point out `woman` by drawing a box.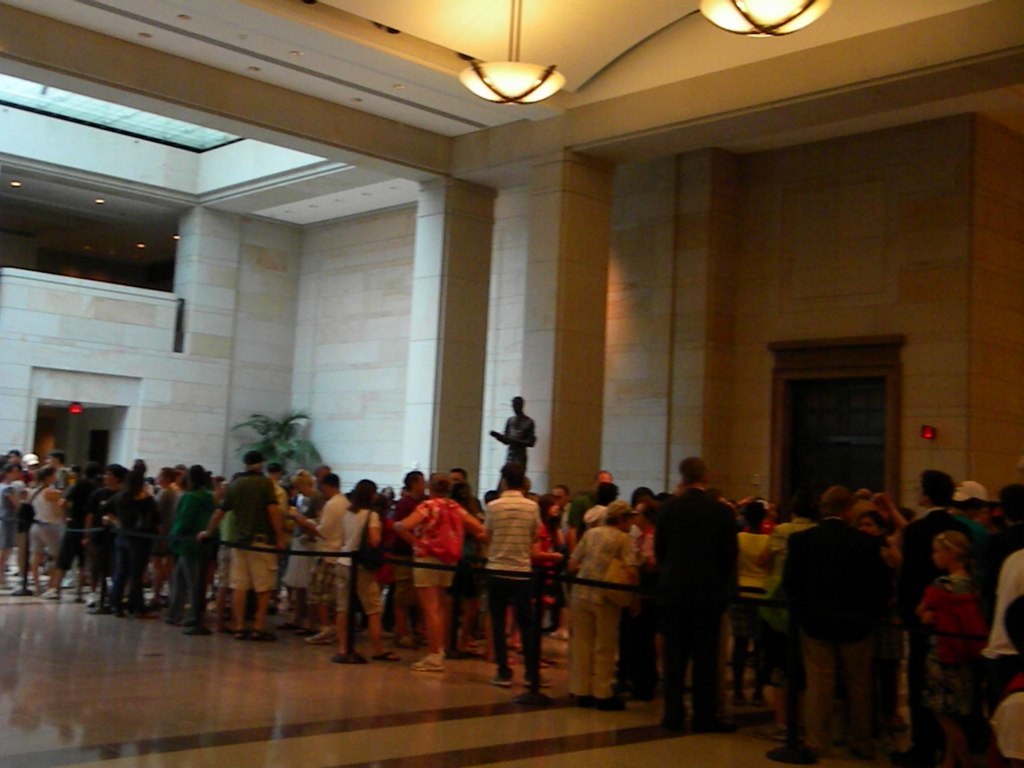
(left=105, top=471, right=153, bottom=613).
